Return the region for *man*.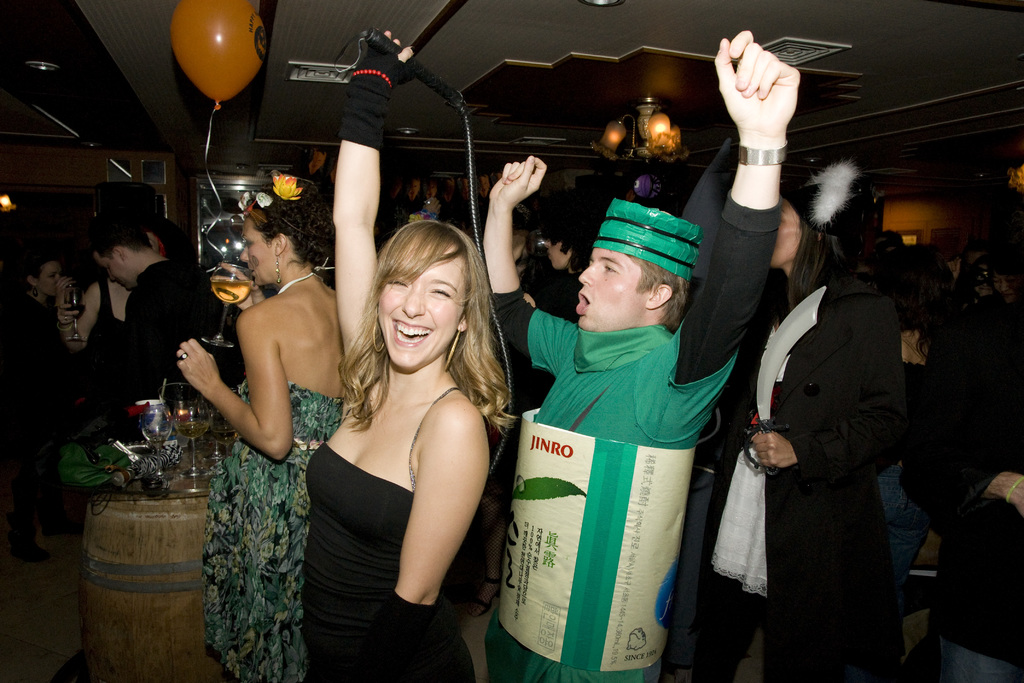
83/220/243/424.
